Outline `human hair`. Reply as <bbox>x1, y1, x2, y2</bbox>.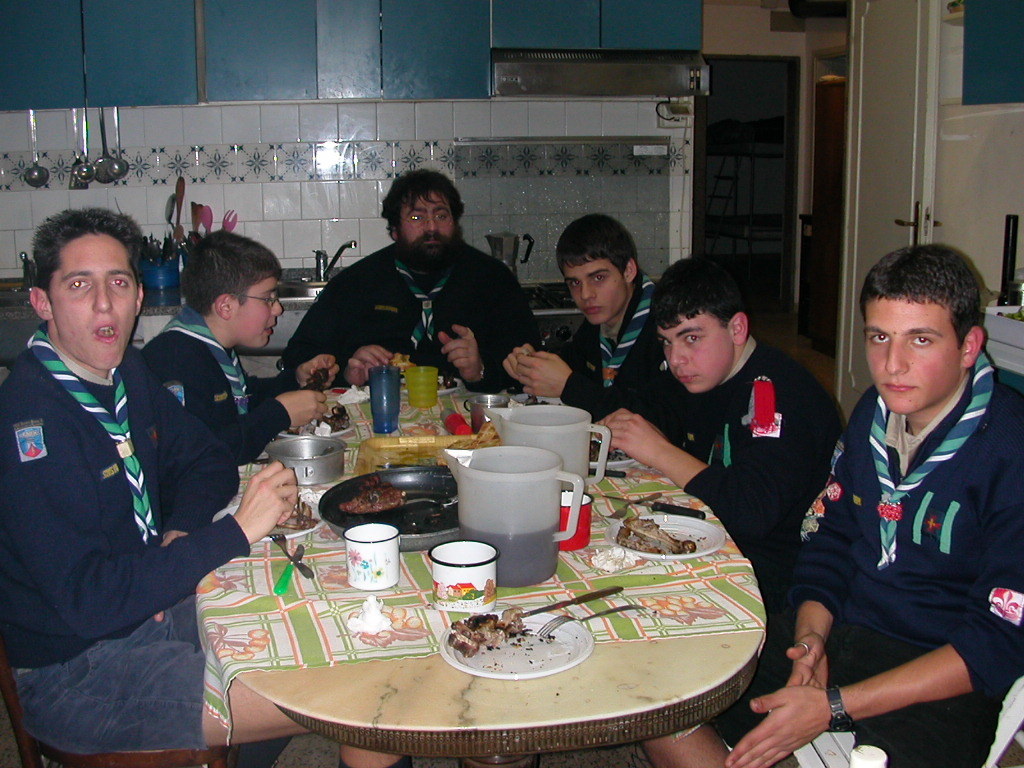
<bbox>367, 170, 465, 250</bbox>.
